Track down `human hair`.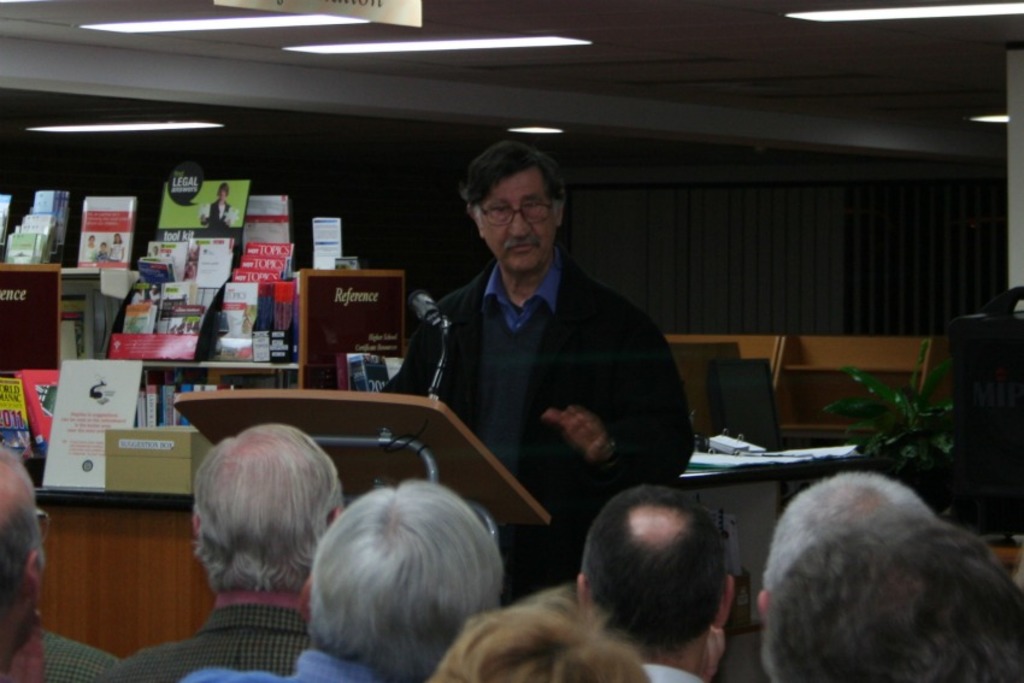
Tracked to <region>758, 507, 1023, 682</region>.
